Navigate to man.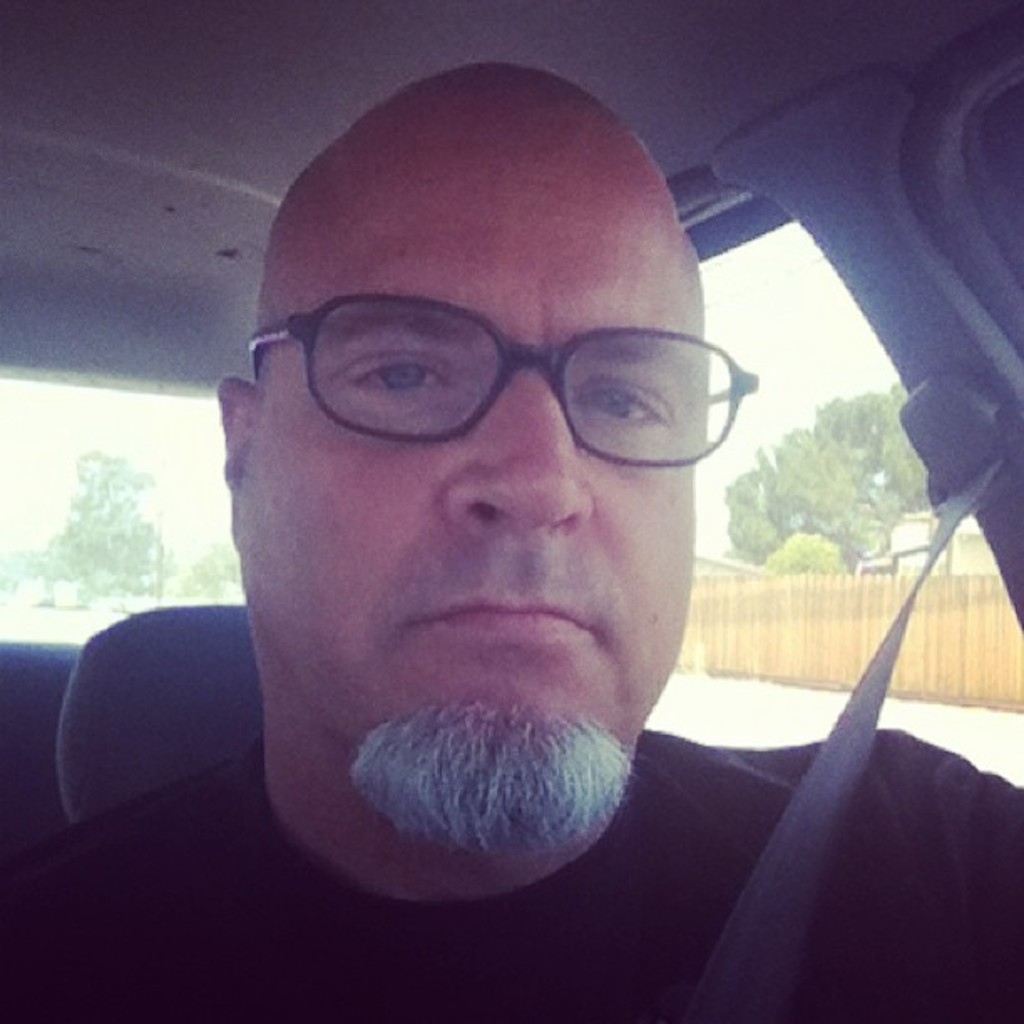
Navigation target: select_region(45, 82, 974, 1023).
